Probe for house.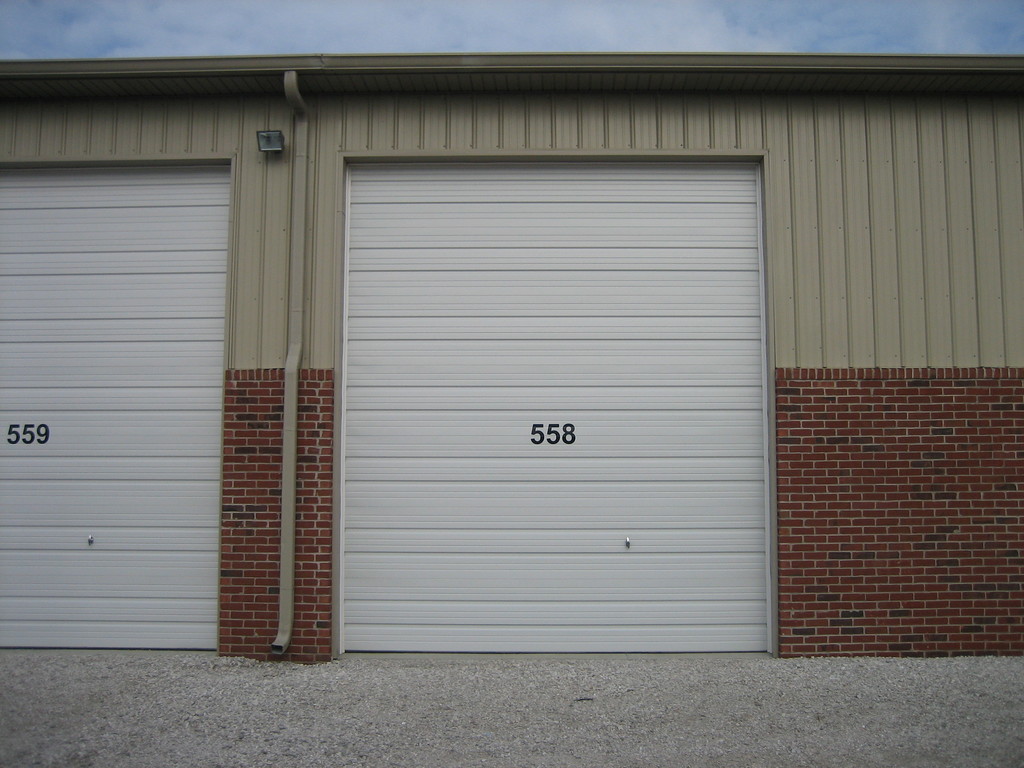
Probe result: detection(1, 51, 1023, 650).
